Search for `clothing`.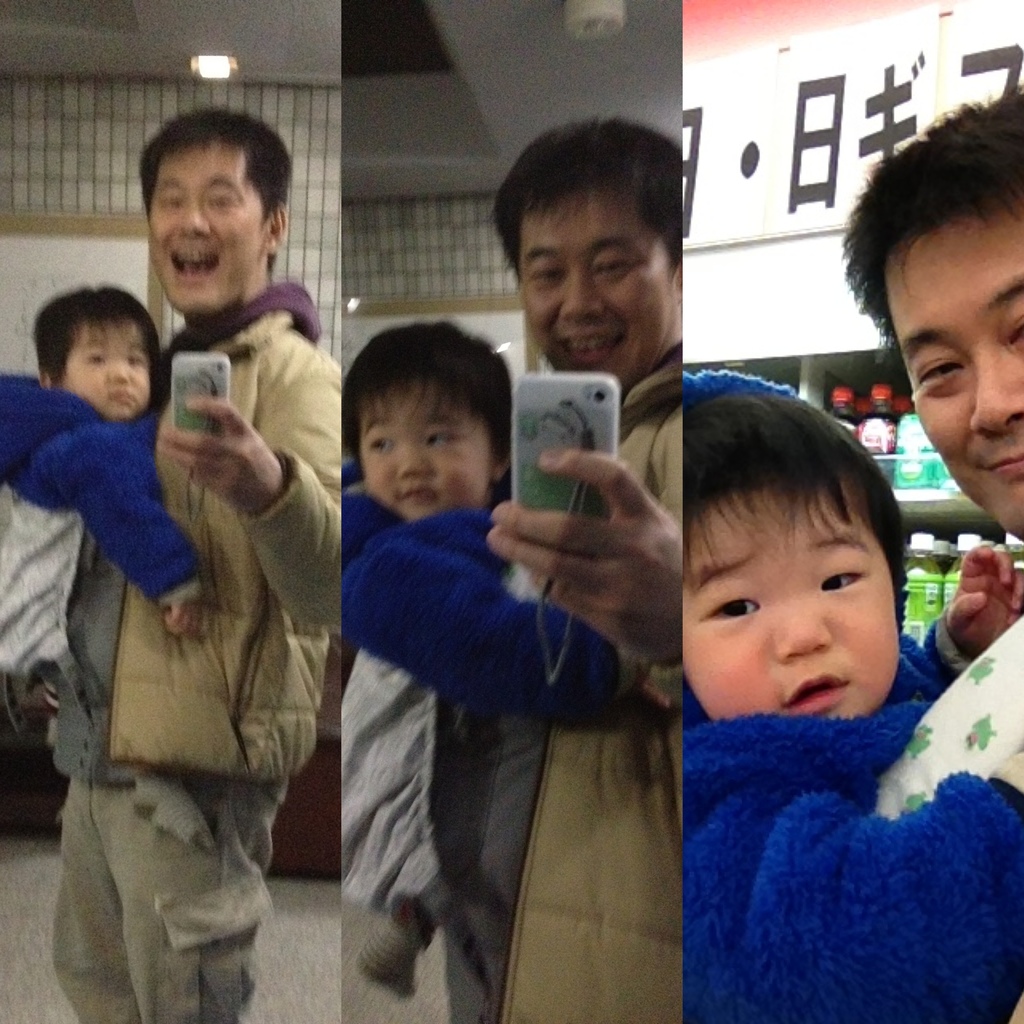
Found at box(363, 454, 621, 938).
